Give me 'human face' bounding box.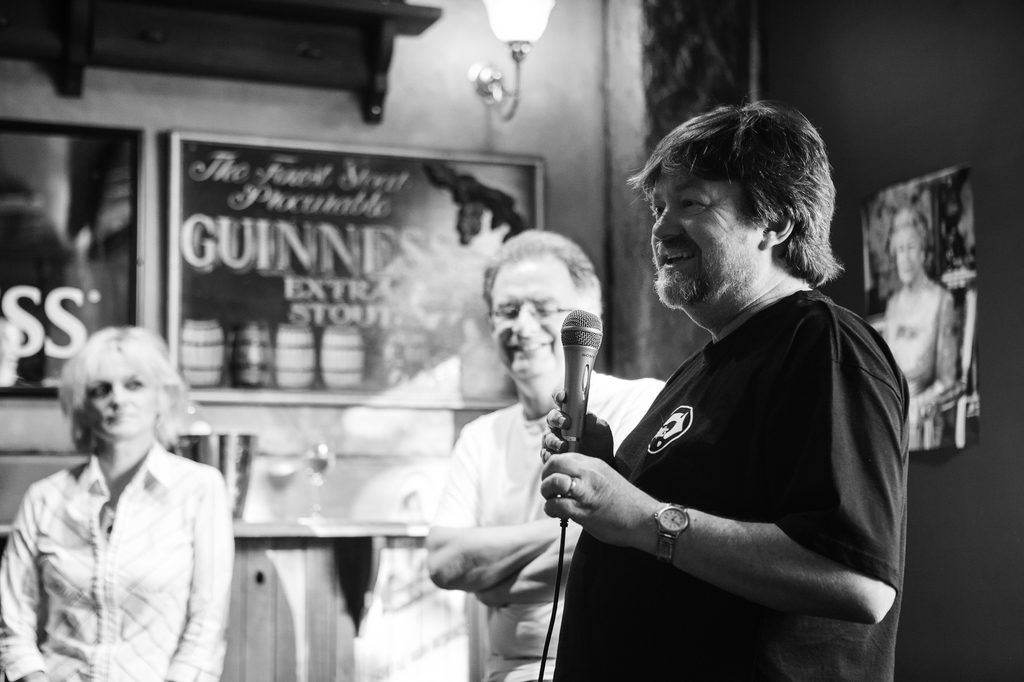
<region>486, 267, 582, 387</region>.
